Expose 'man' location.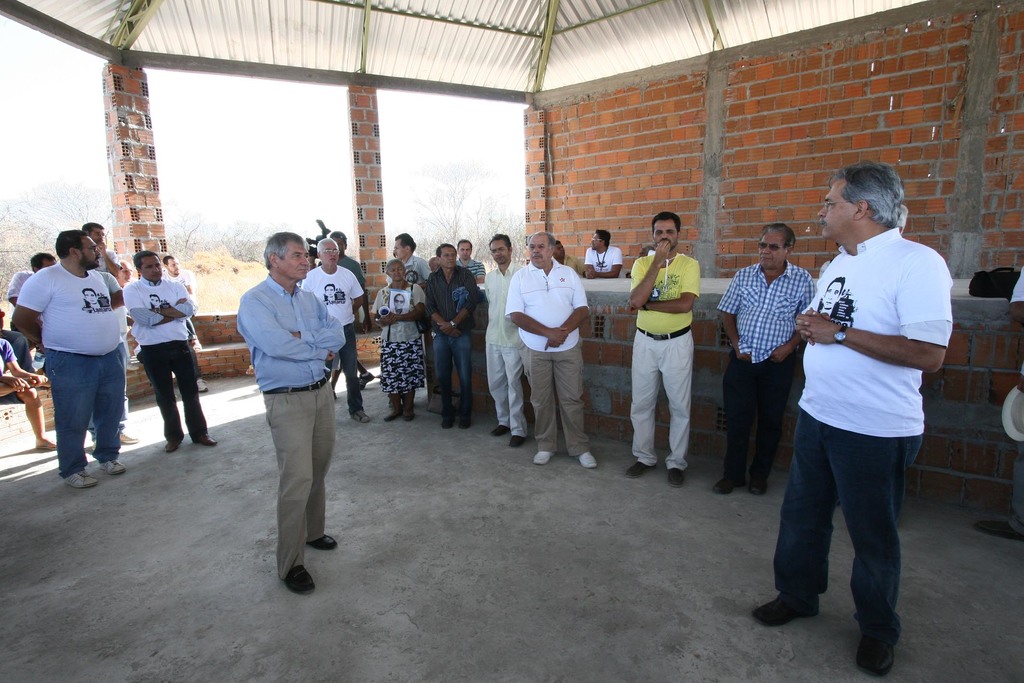
Exposed at x1=394, y1=236, x2=428, y2=277.
